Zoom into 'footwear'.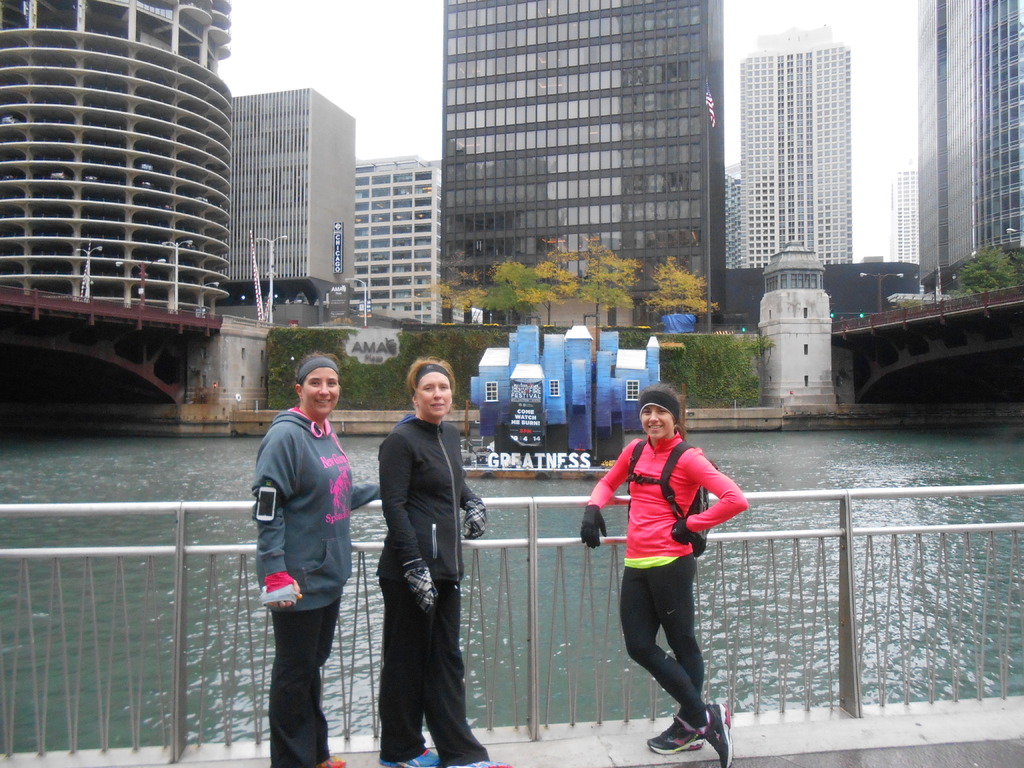
Zoom target: region(317, 755, 360, 767).
